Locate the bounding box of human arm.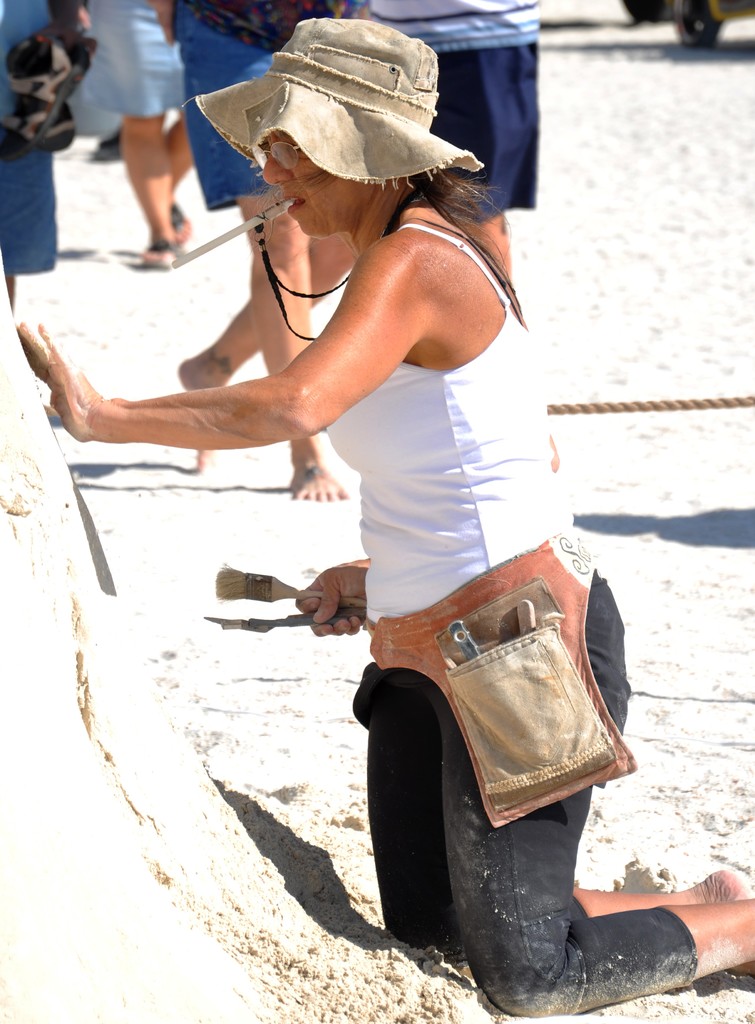
Bounding box: 63 0 101 64.
